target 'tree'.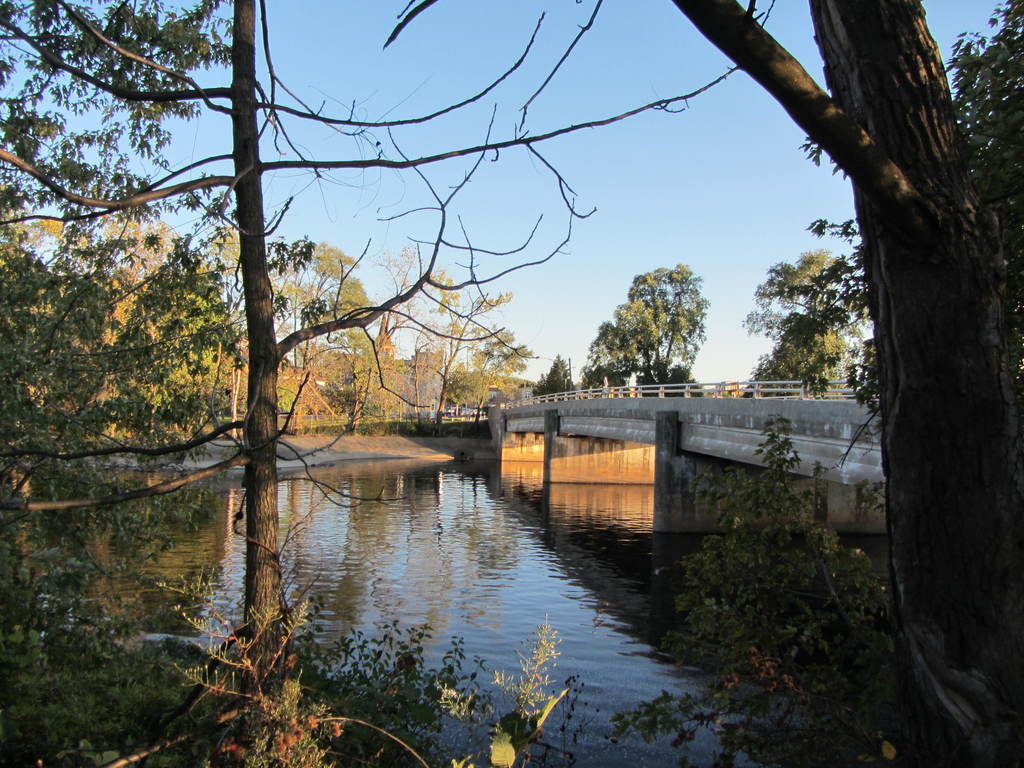
Target region: crop(195, 219, 241, 442).
